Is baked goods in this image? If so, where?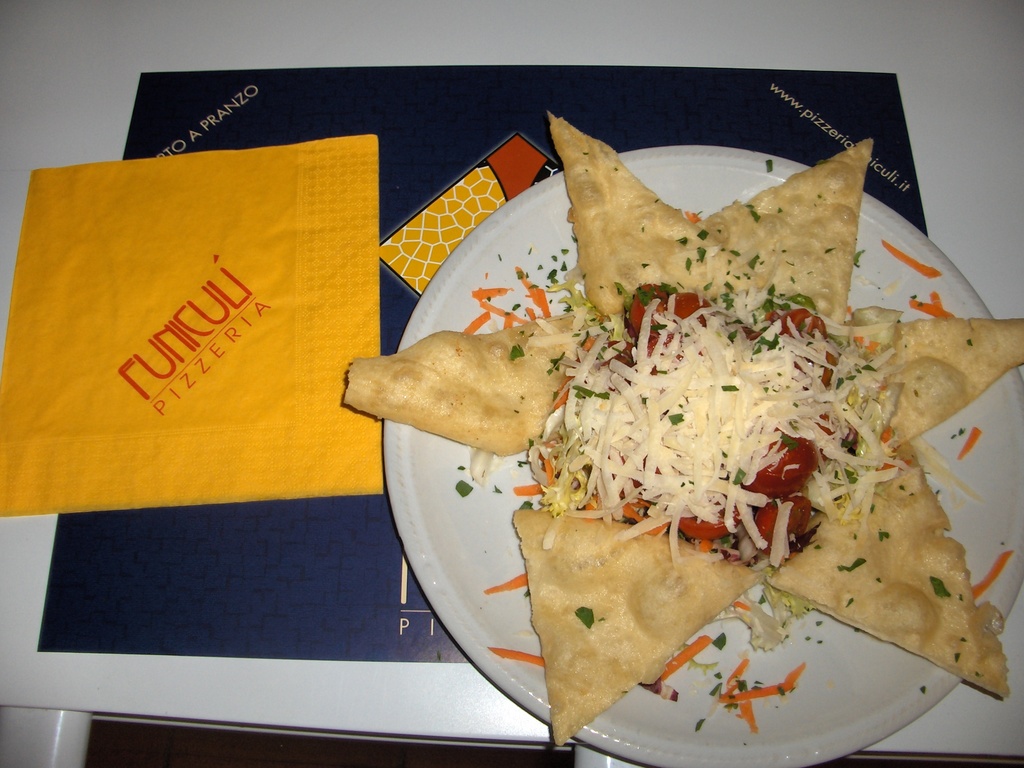
Yes, at box(849, 312, 1023, 442).
